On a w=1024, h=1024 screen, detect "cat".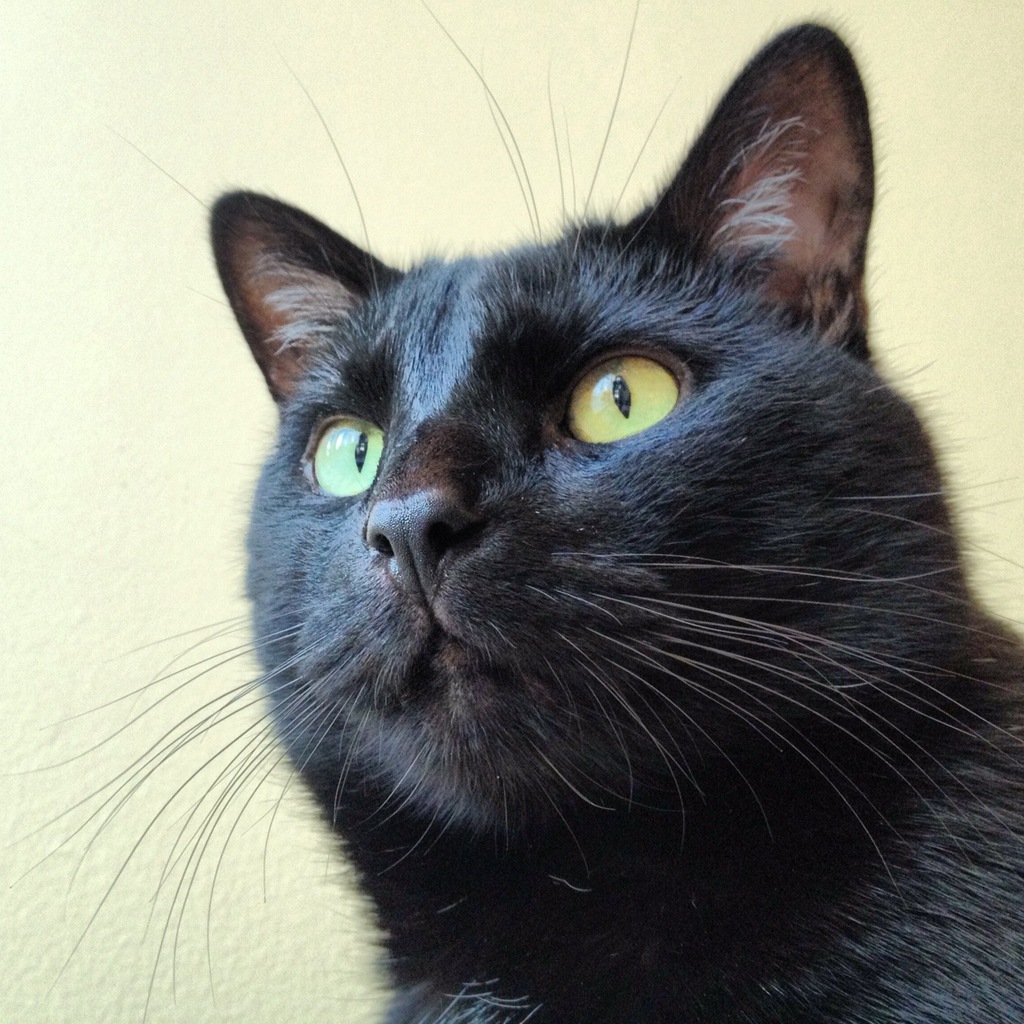
0,0,1023,1023.
